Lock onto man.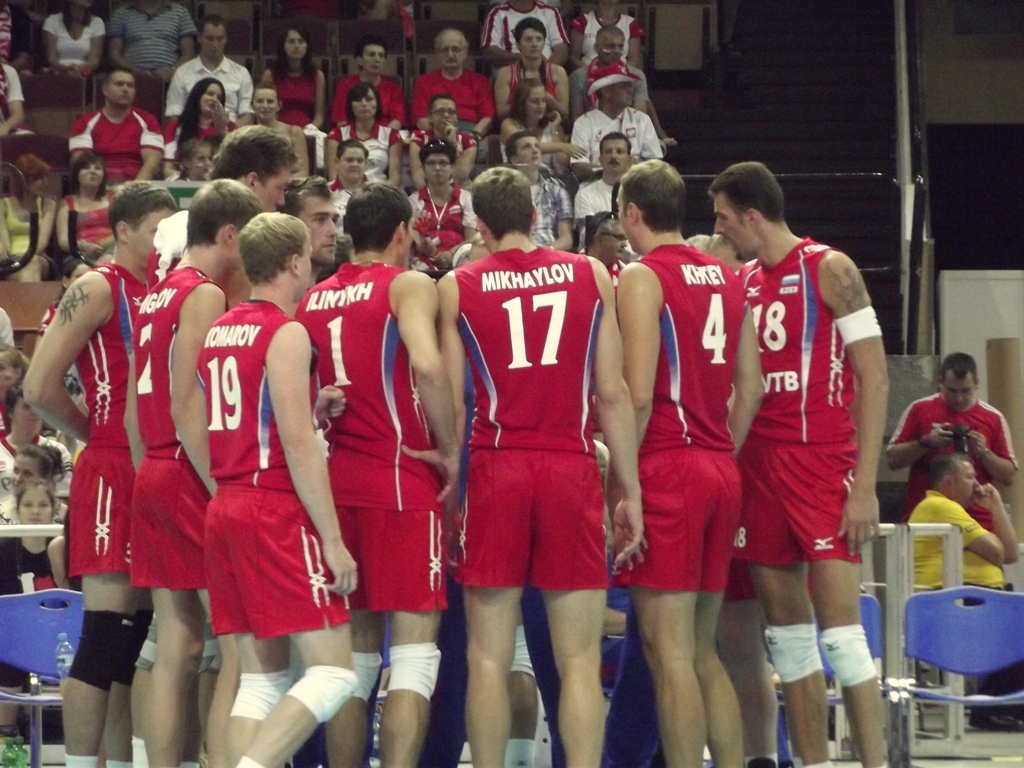
Locked: <box>705,148,893,743</box>.
